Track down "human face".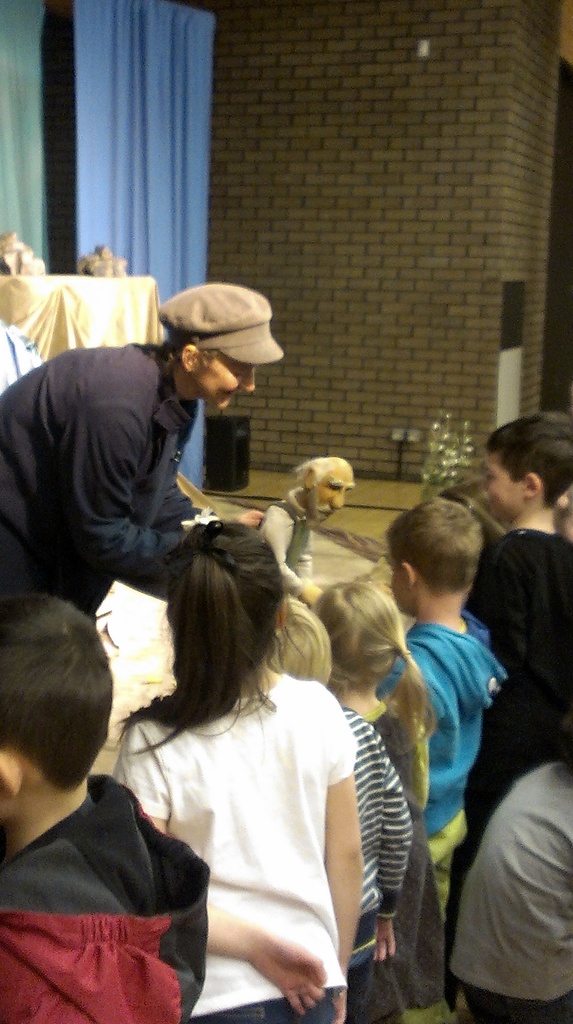
Tracked to 482/447/517/520.
